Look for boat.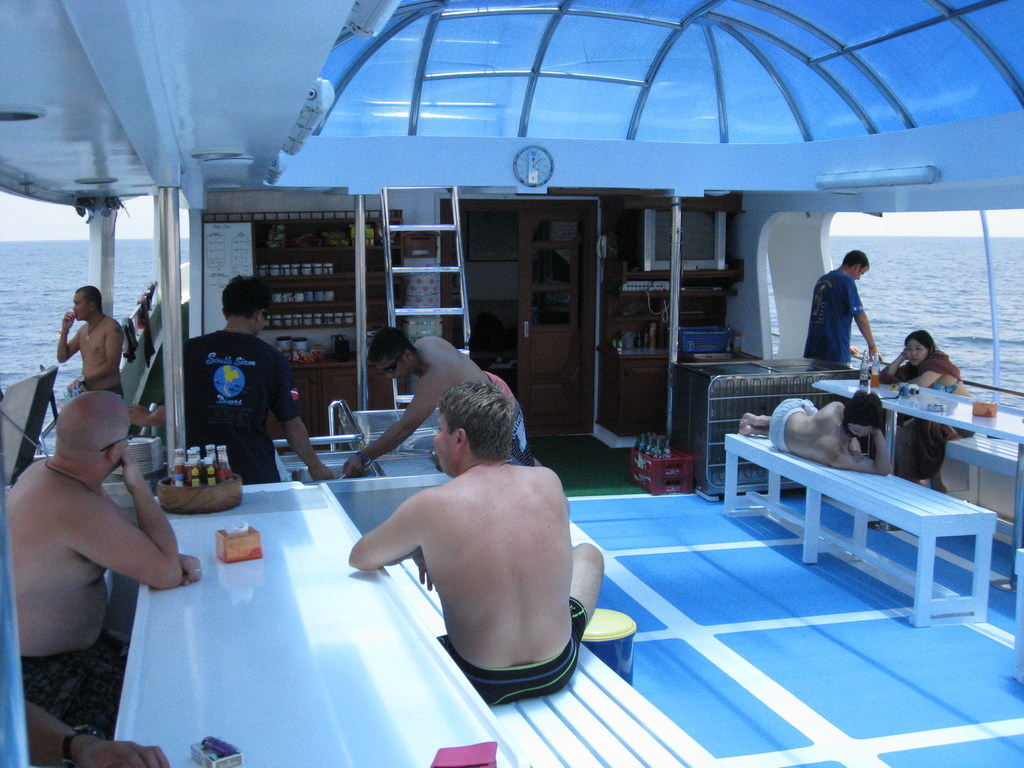
Found: region(100, 57, 984, 703).
